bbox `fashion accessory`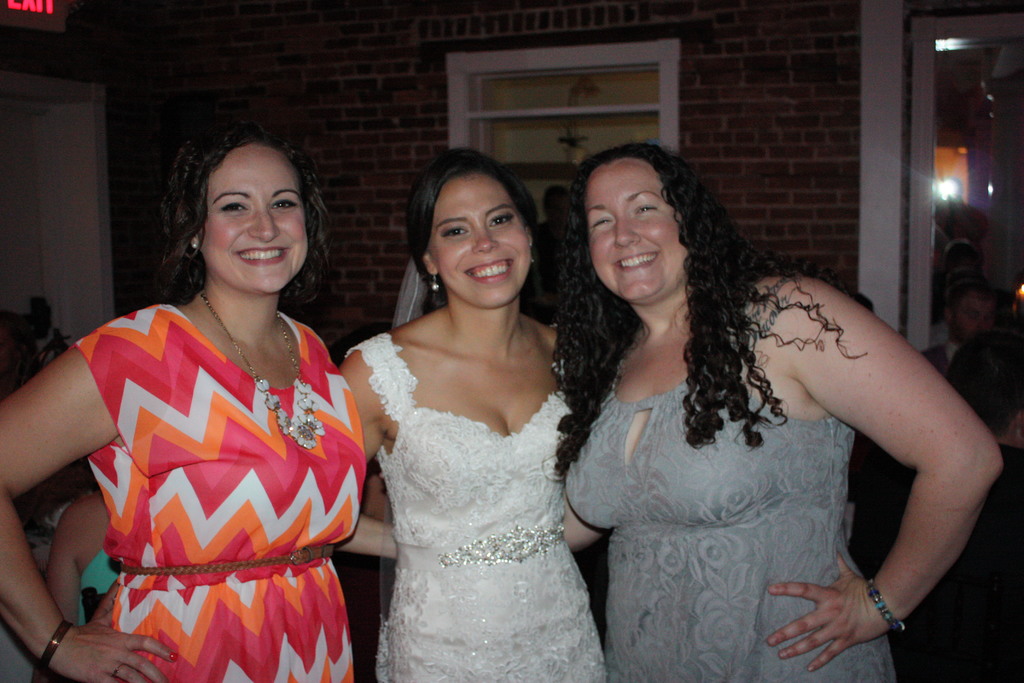
[107,540,338,575]
